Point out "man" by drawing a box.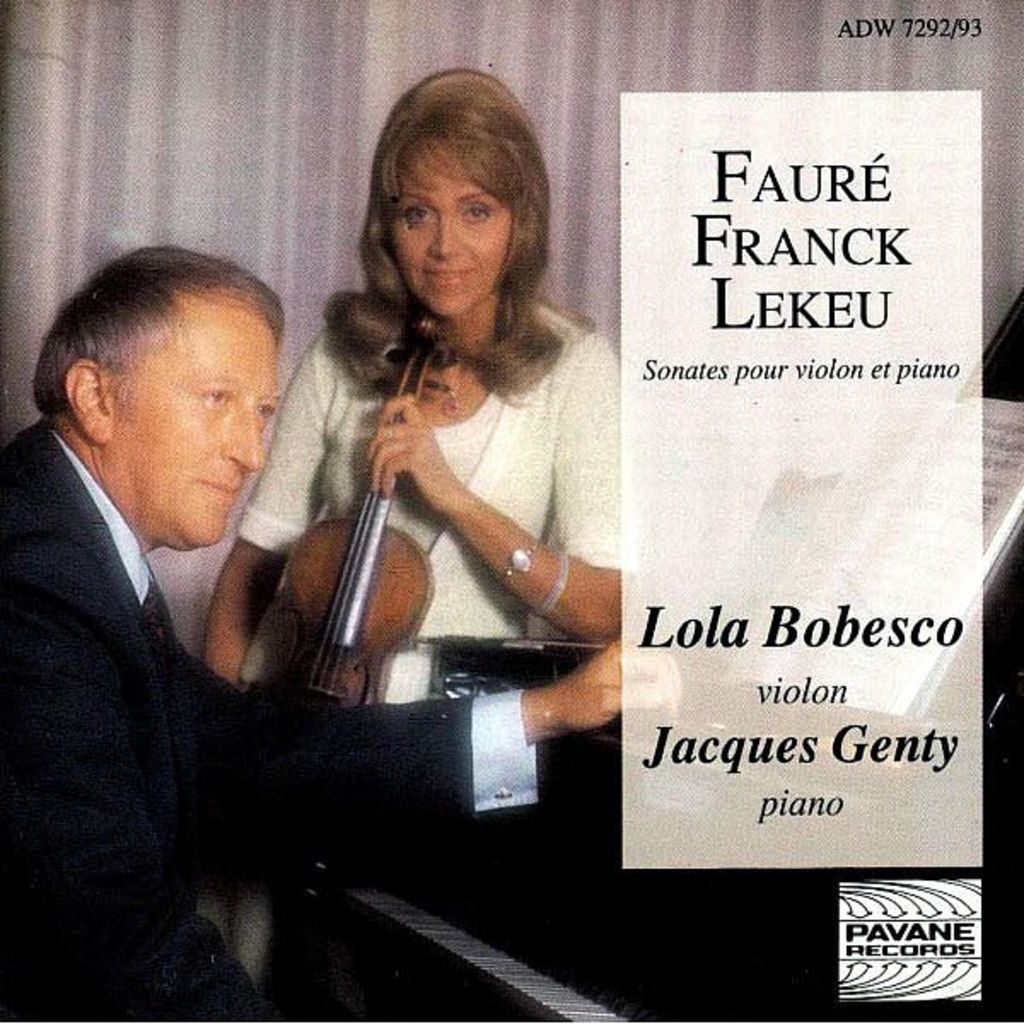
{"x1": 0, "y1": 249, "x2": 679, "y2": 1022}.
